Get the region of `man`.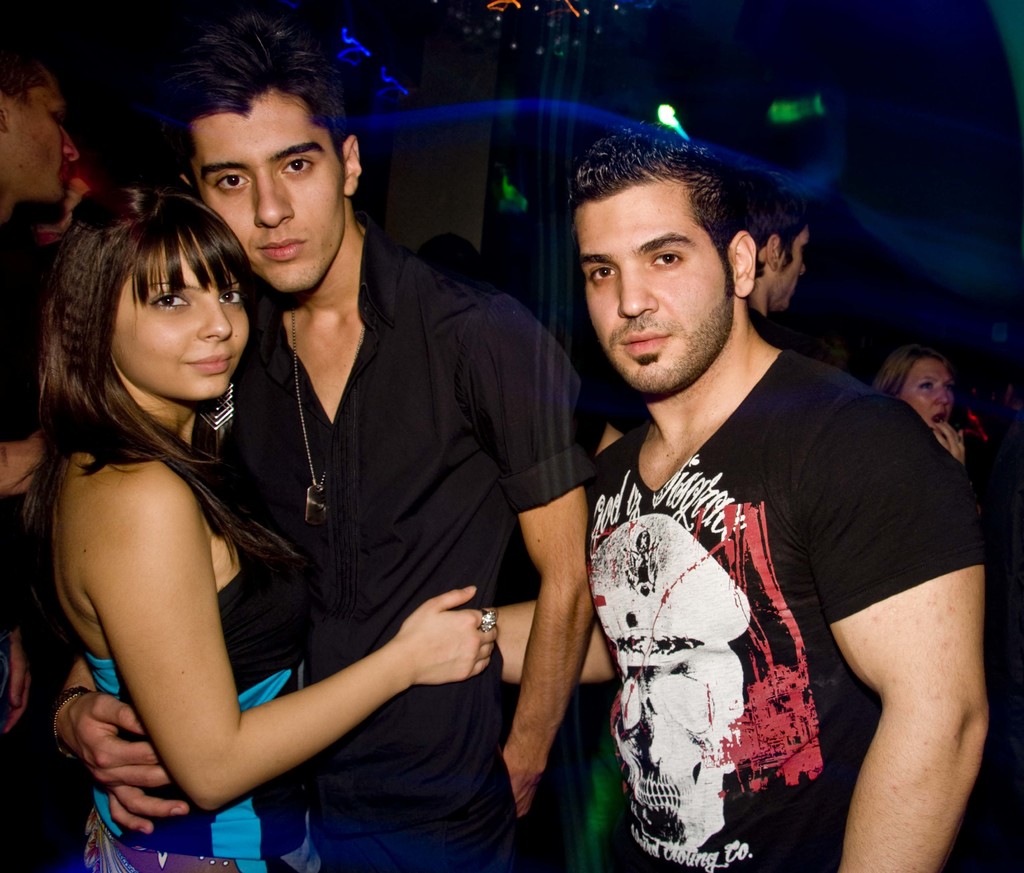
(0,47,79,735).
